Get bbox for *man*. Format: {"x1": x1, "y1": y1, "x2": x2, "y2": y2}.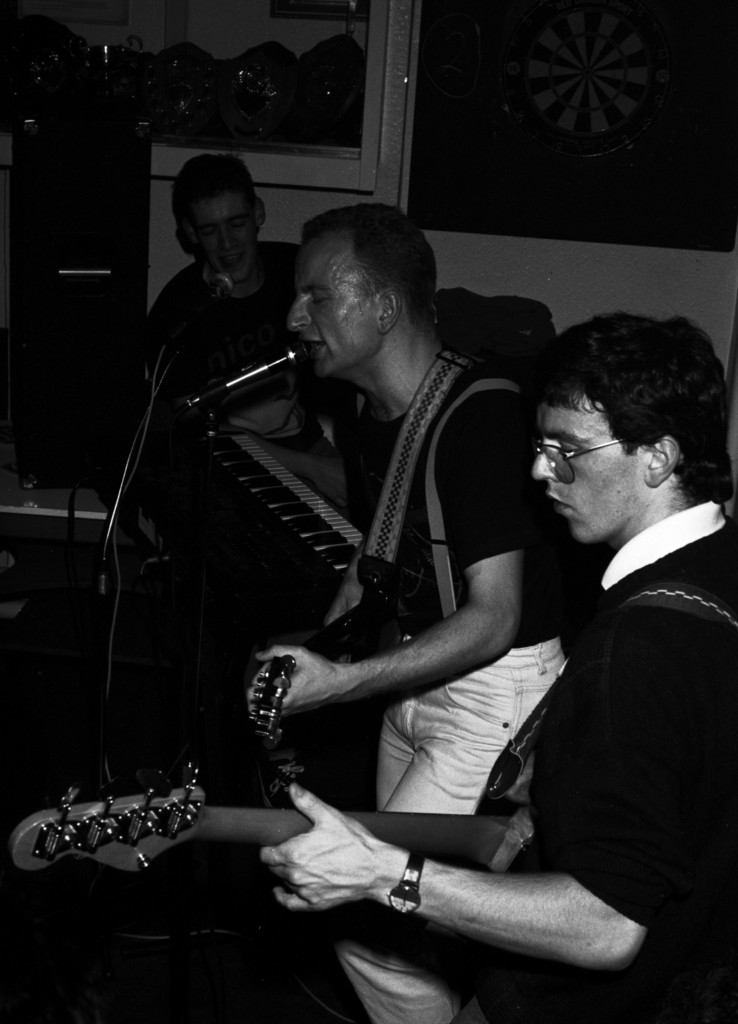
{"x1": 243, "y1": 201, "x2": 617, "y2": 1023}.
